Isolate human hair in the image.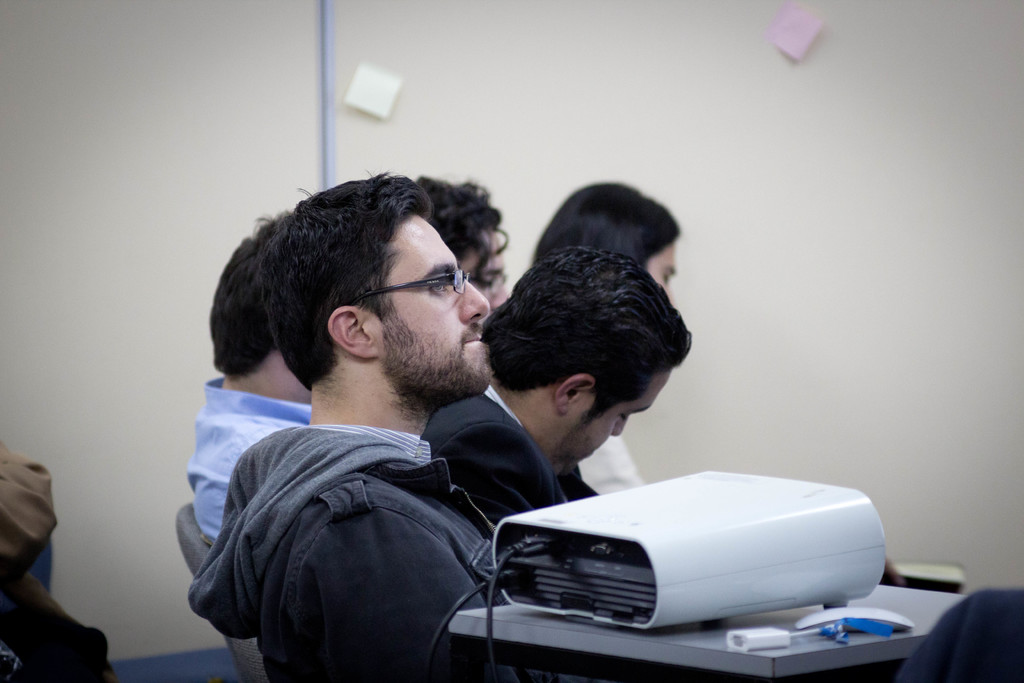
Isolated region: 529:179:680:273.
